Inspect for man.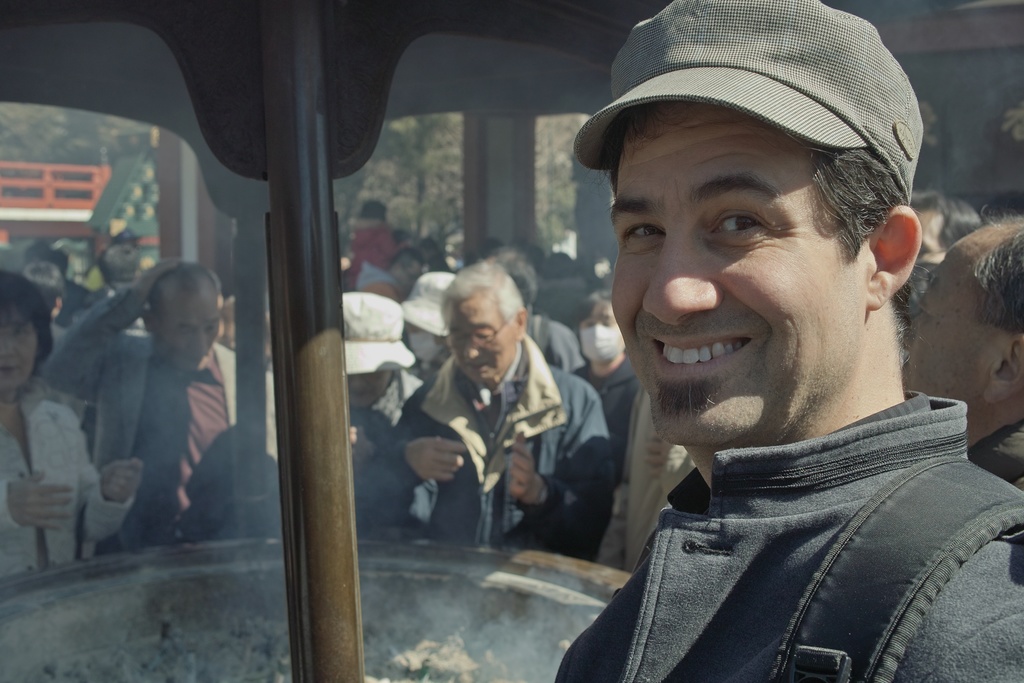
Inspection: (x1=554, y1=0, x2=1023, y2=682).
